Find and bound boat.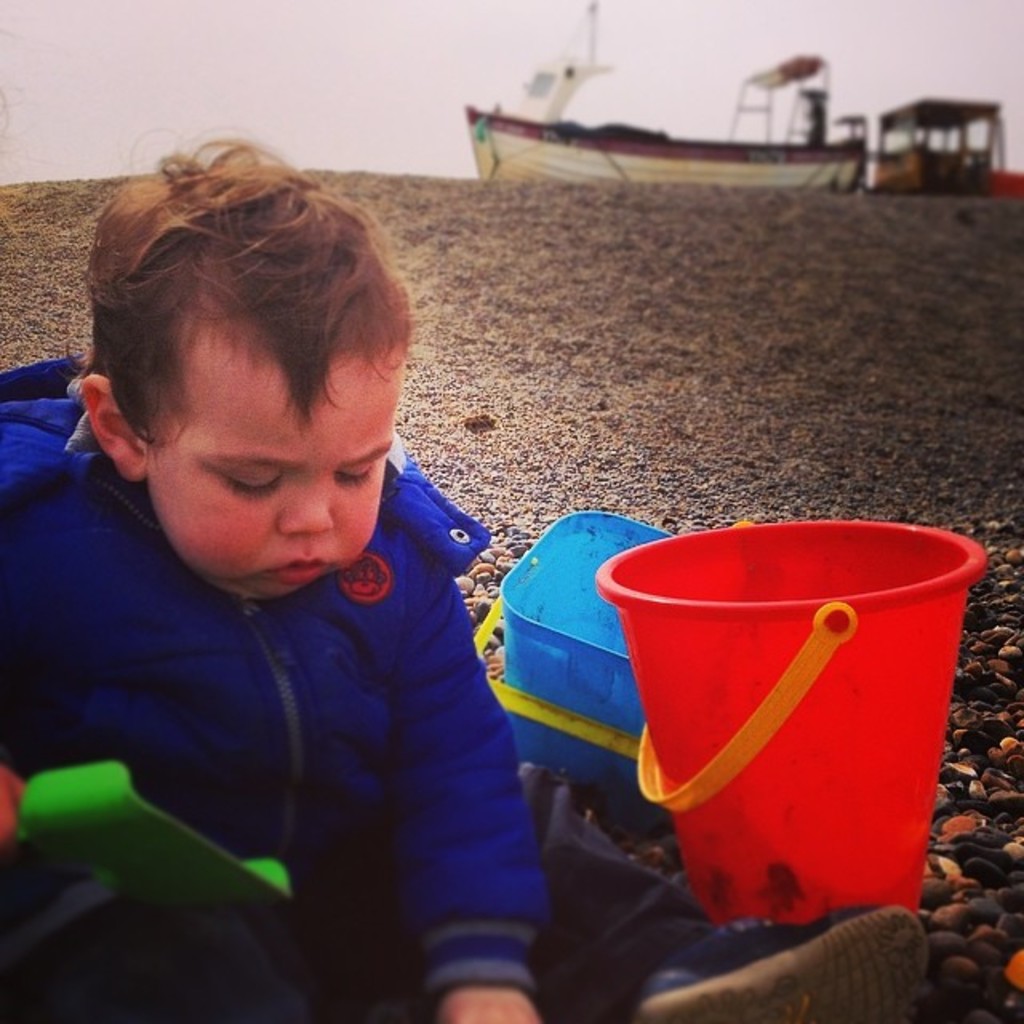
Bound: bbox=(384, 26, 989, 197).
